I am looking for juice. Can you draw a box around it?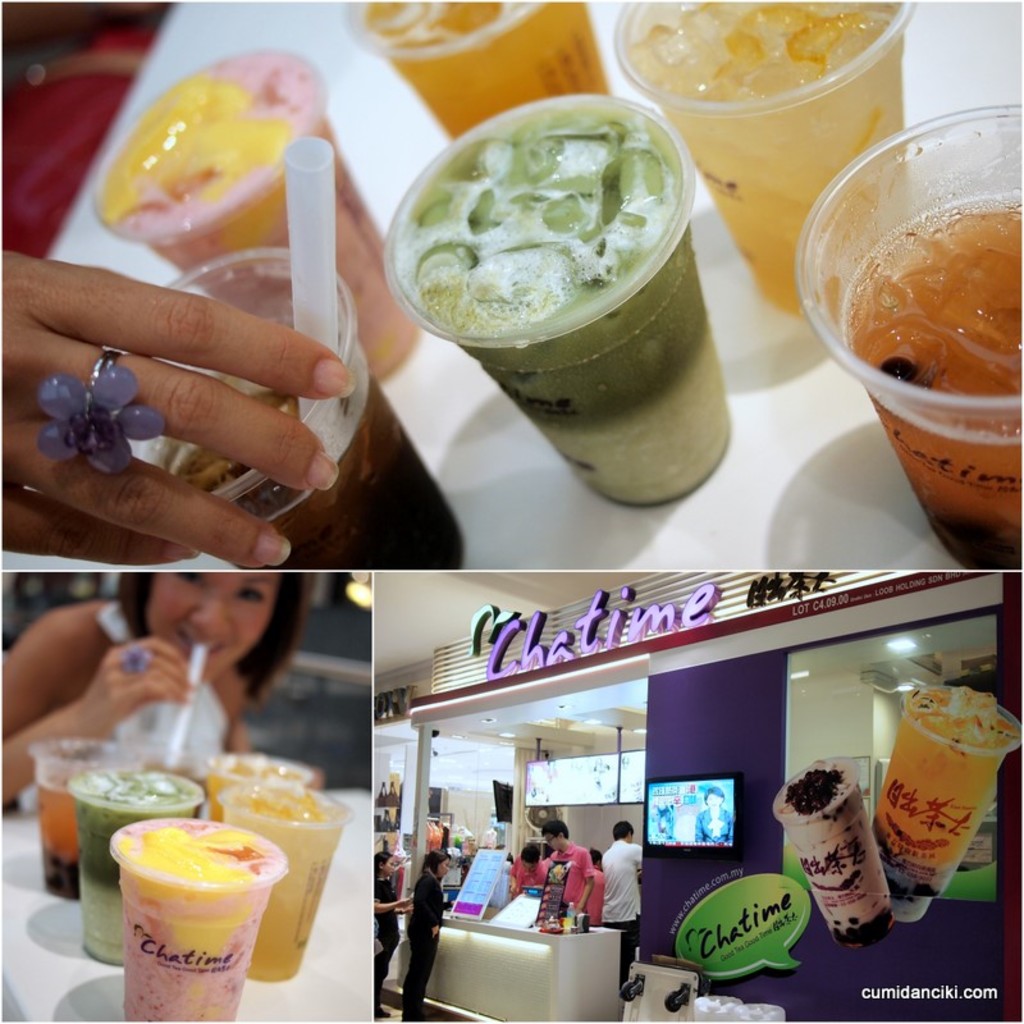
Sure, the bounding box is detection(767, 763, 899, 946).
